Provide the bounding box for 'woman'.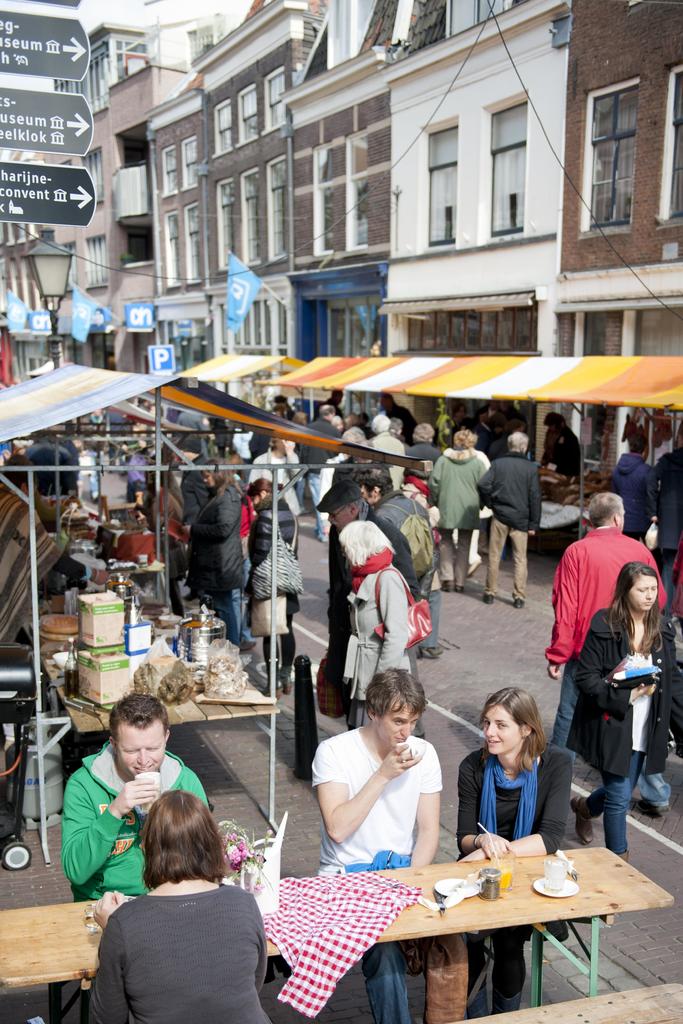
locate(570, 567, 682, 879).
